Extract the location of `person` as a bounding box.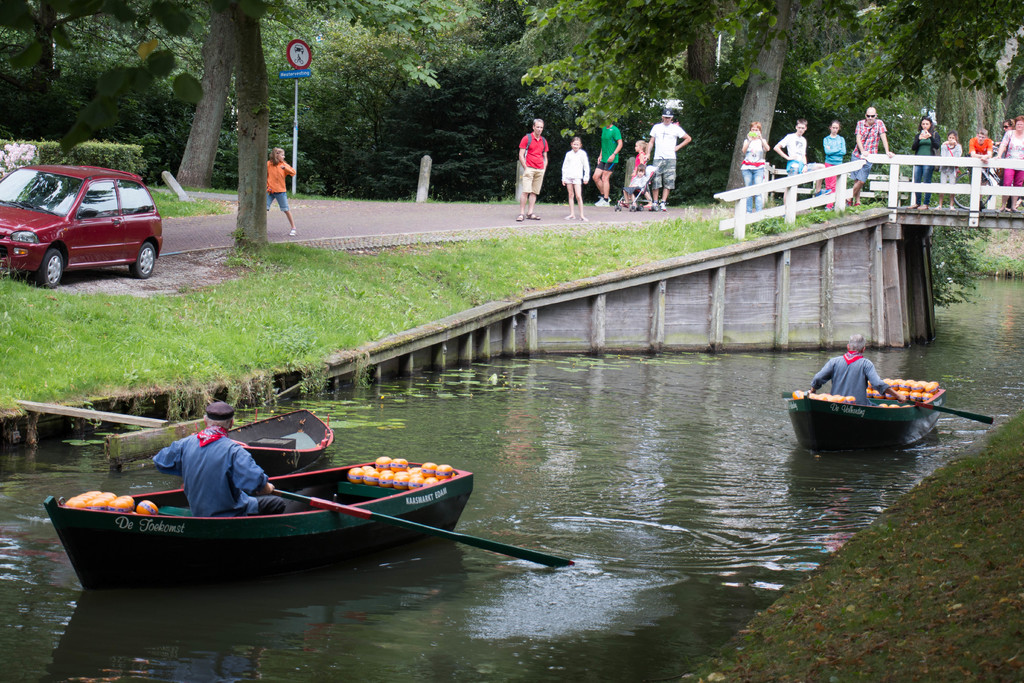
bbox=(903, 115, 938, 213).
